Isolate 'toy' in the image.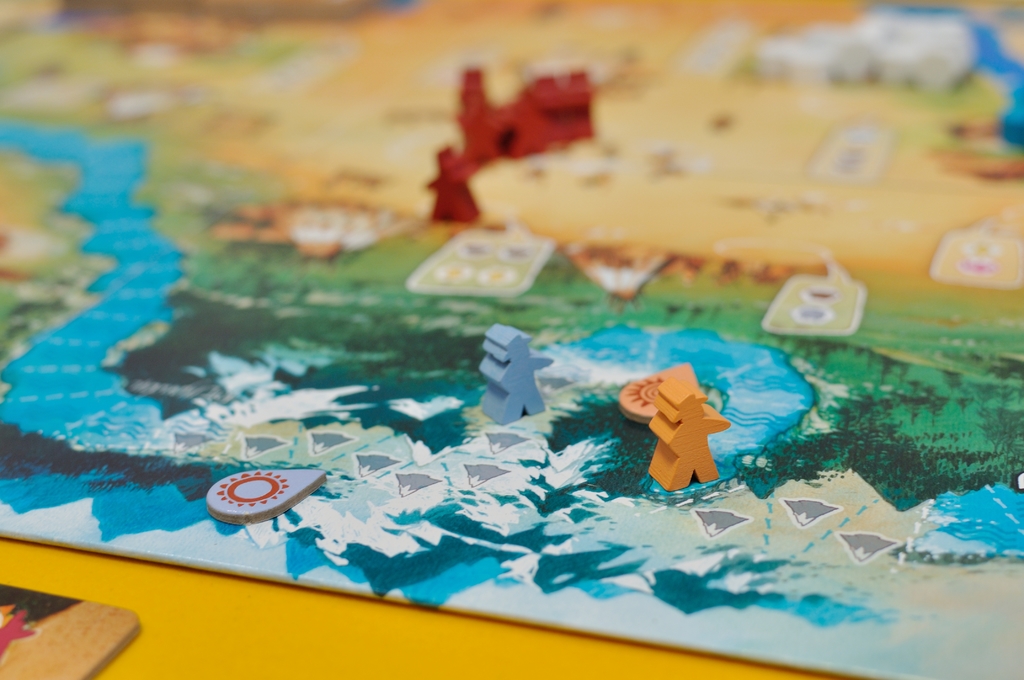
Isolated region: 636/357/725/489.
